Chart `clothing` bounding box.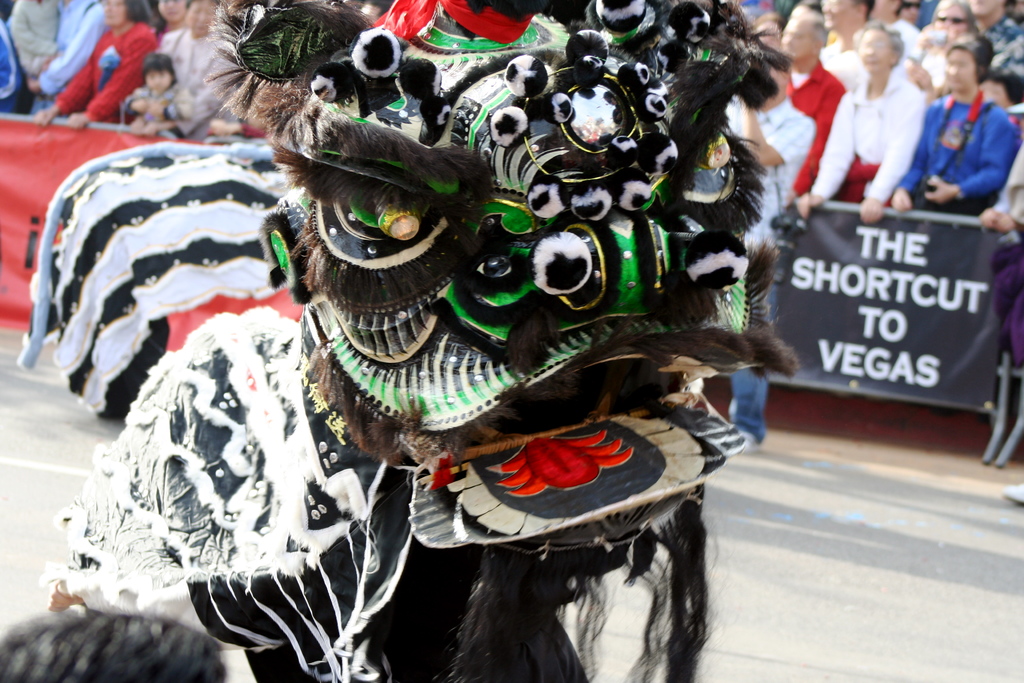
Charted: [left=986, top=16, right=1023, bottom=78].
